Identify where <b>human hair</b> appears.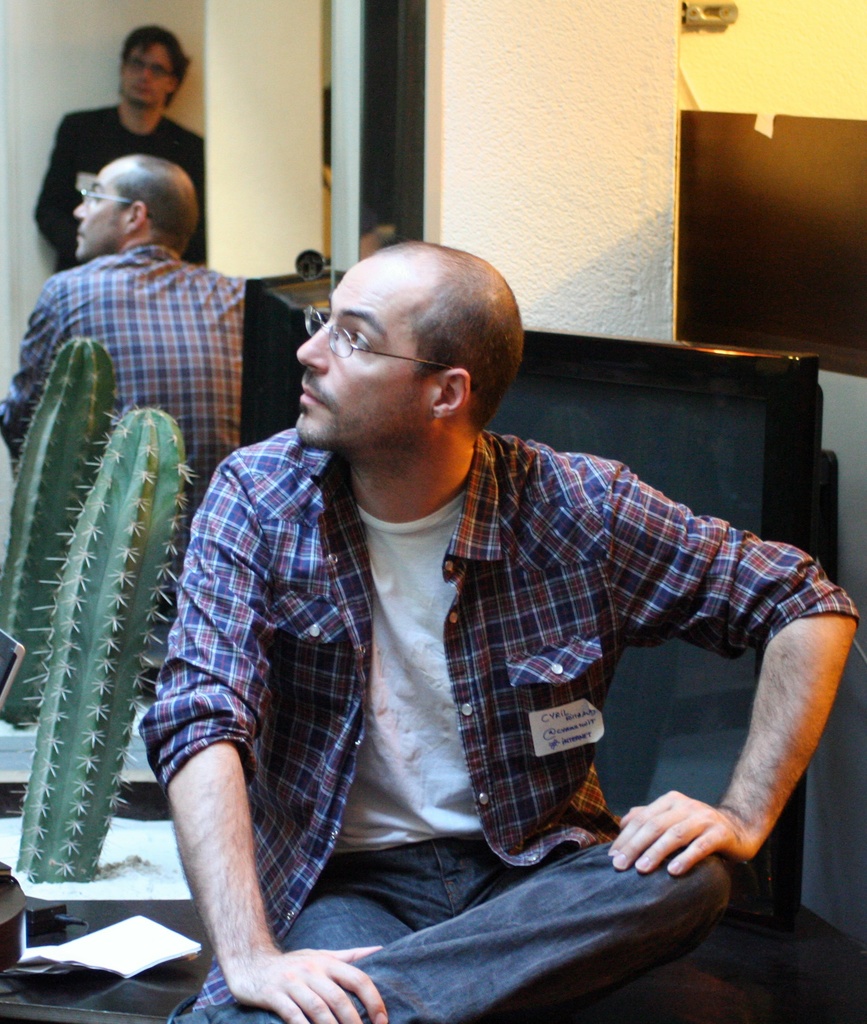
Appears at [104, 151, 201, 256].
